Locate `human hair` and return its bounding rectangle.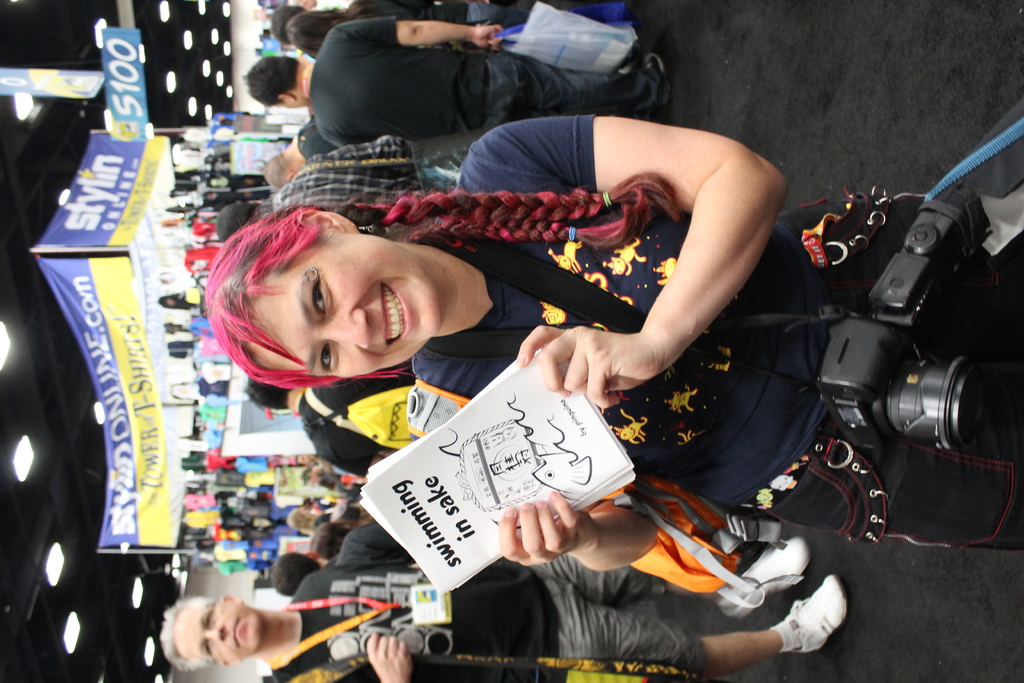
BBox(157, 593, 215, 672).
